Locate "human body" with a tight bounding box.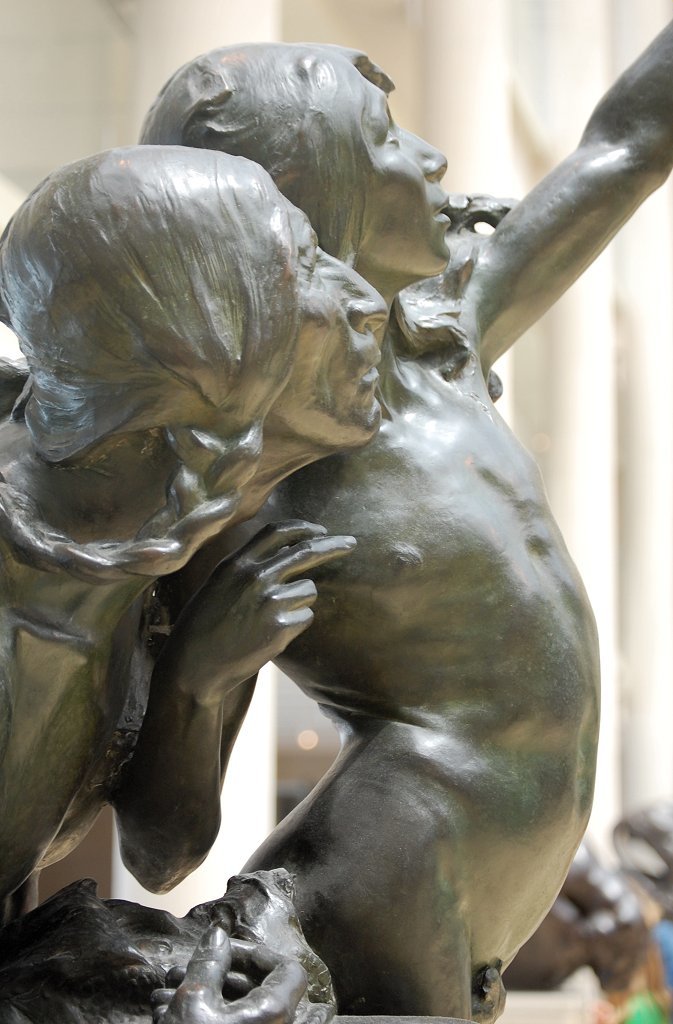
[left=0, top=136, right=394, bottom=920].
